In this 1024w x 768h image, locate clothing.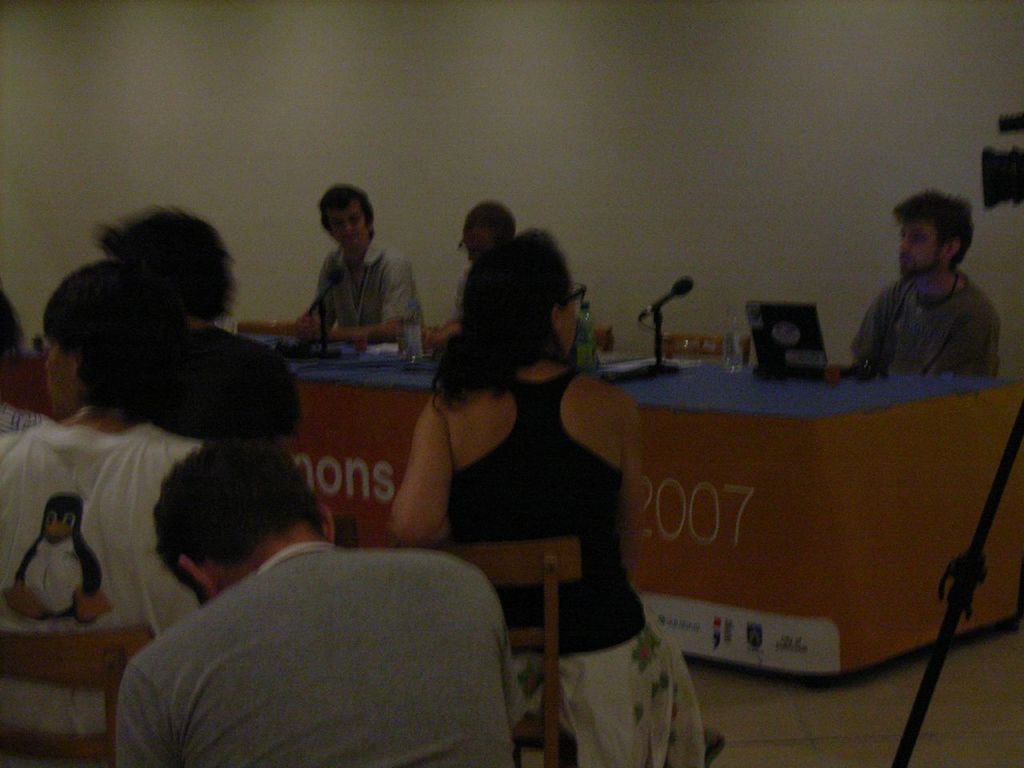
Bounding box: bbox=[106, 518, 518, 758].
